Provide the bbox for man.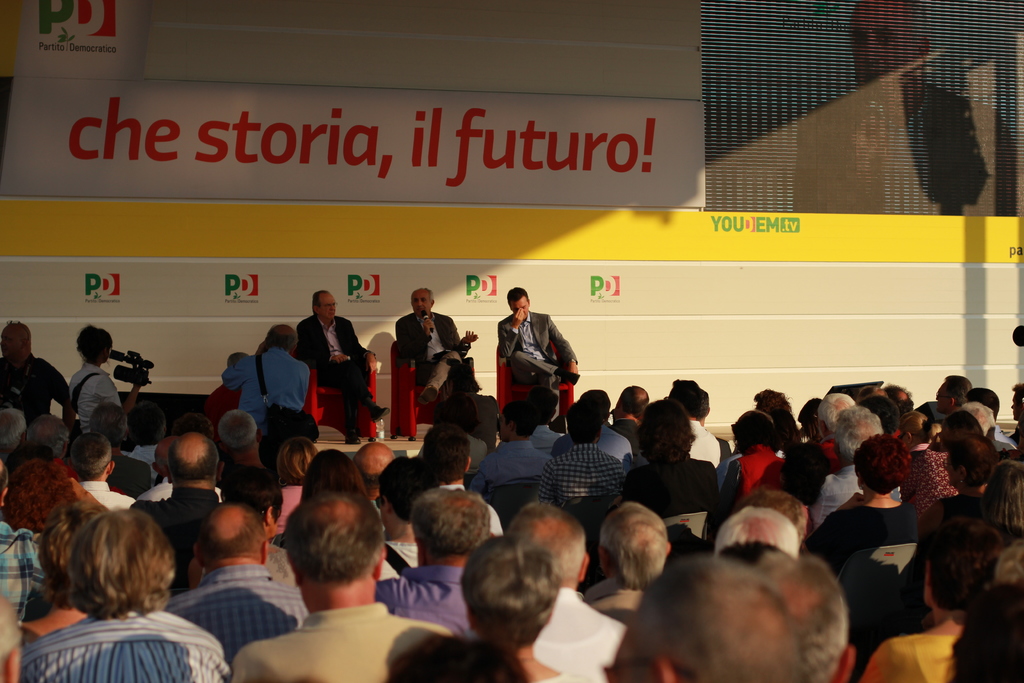
select_region(391, 283, 478, 423).
